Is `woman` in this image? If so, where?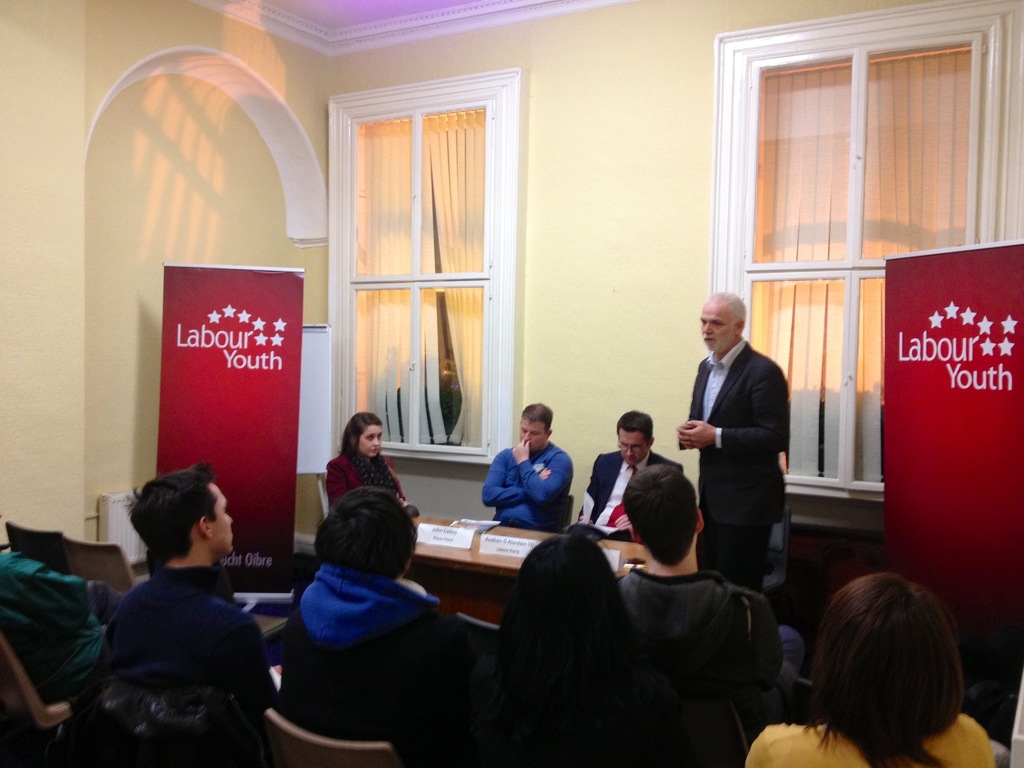
Yes, at [x1=321, y1=409, x2=412, y2=508].
